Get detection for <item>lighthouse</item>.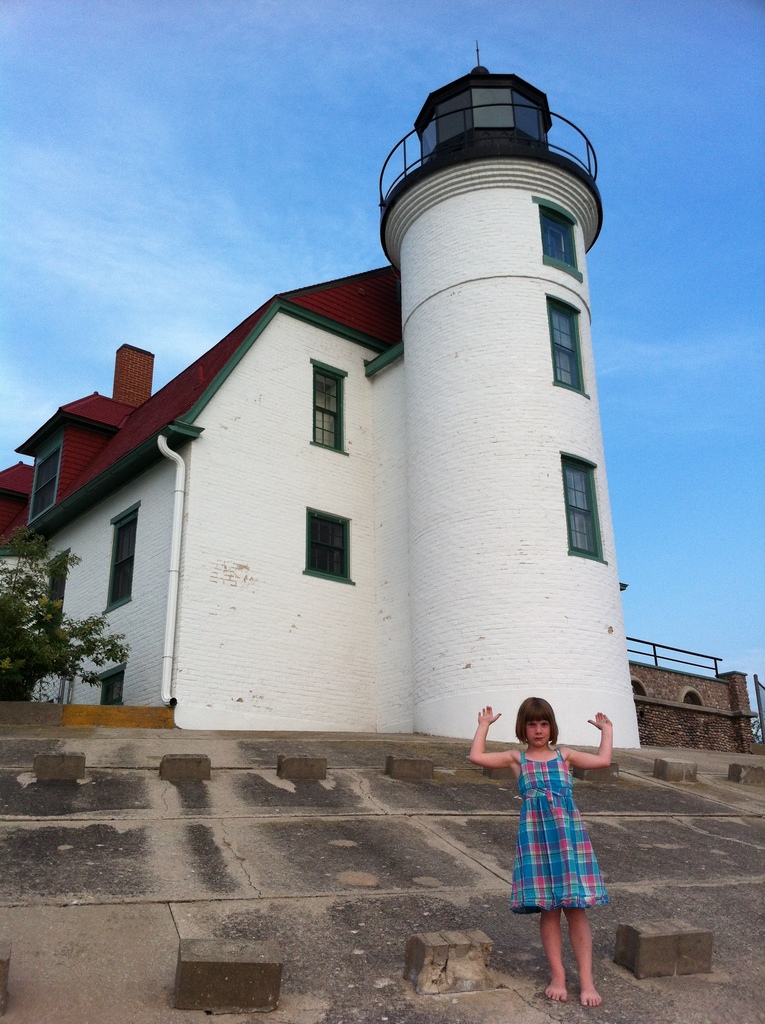
Detection: {"left": 376, "top": 36, "right": 642, "bottom": 748}.
